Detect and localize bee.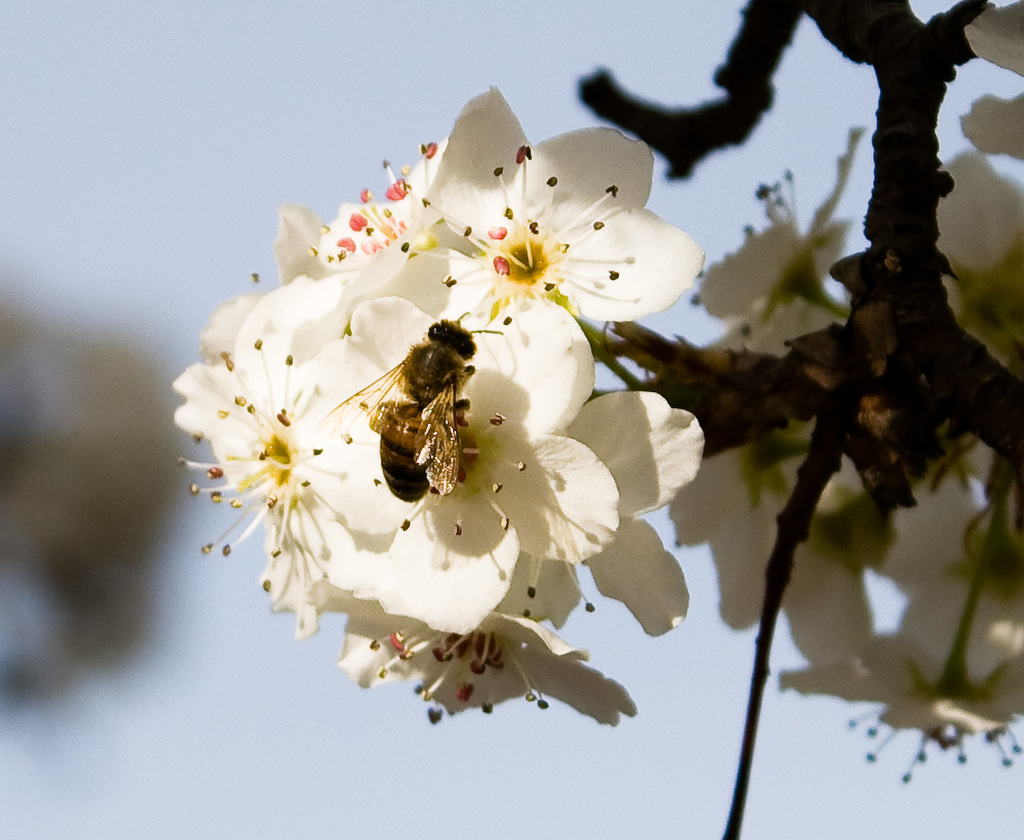
Localized at (left=329, top=304, right=486, bottom=525).
